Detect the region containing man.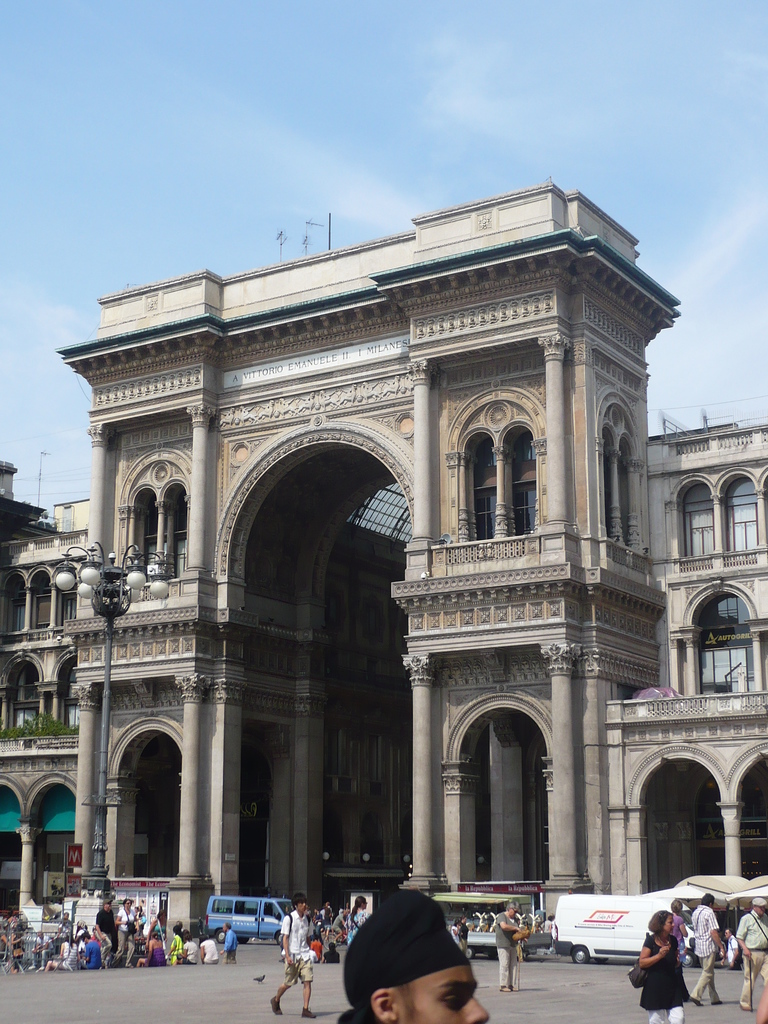
bbox=(268, 893, 317, 1021).
